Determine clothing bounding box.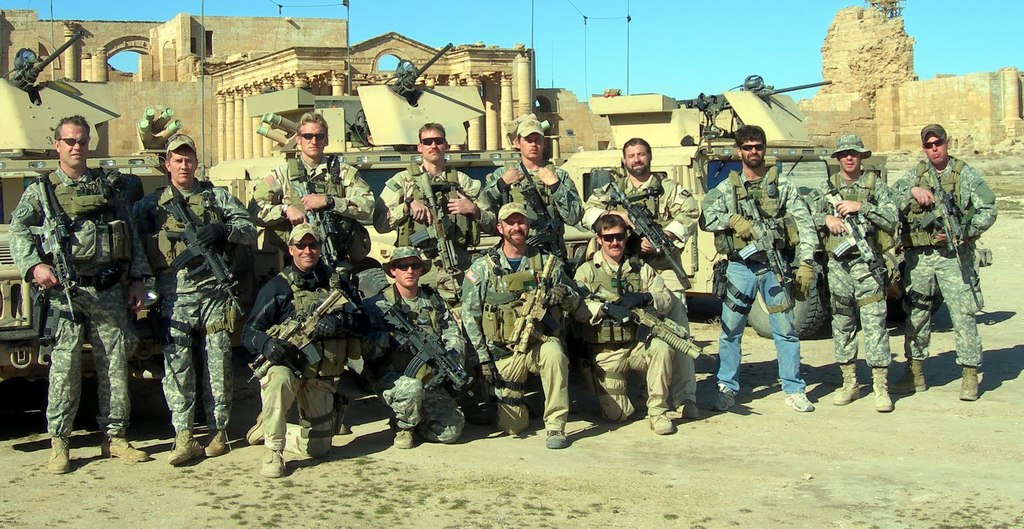
Determined: locate(13, 170, 152, 437).
